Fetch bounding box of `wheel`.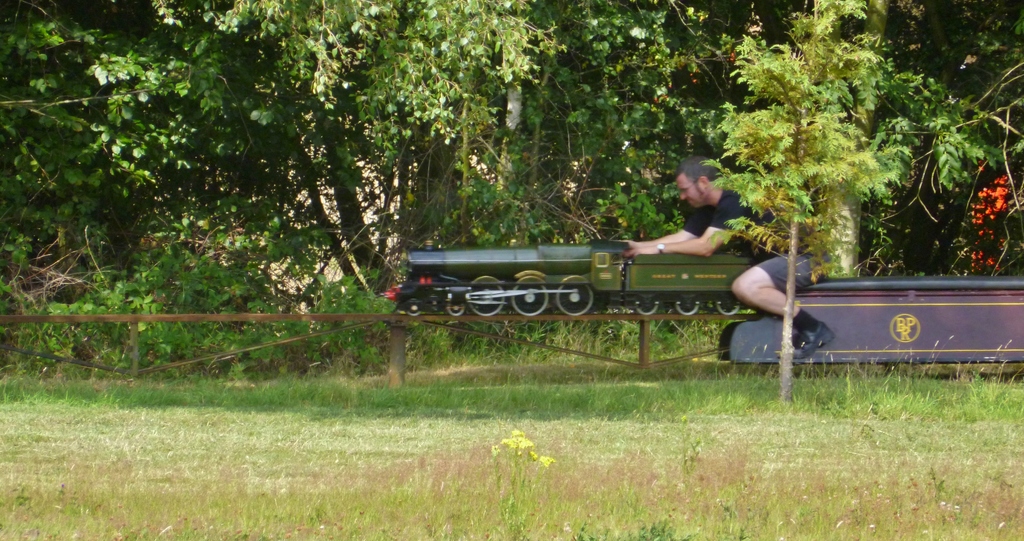
Bbox: select_region(554, 280, 591, 314).
